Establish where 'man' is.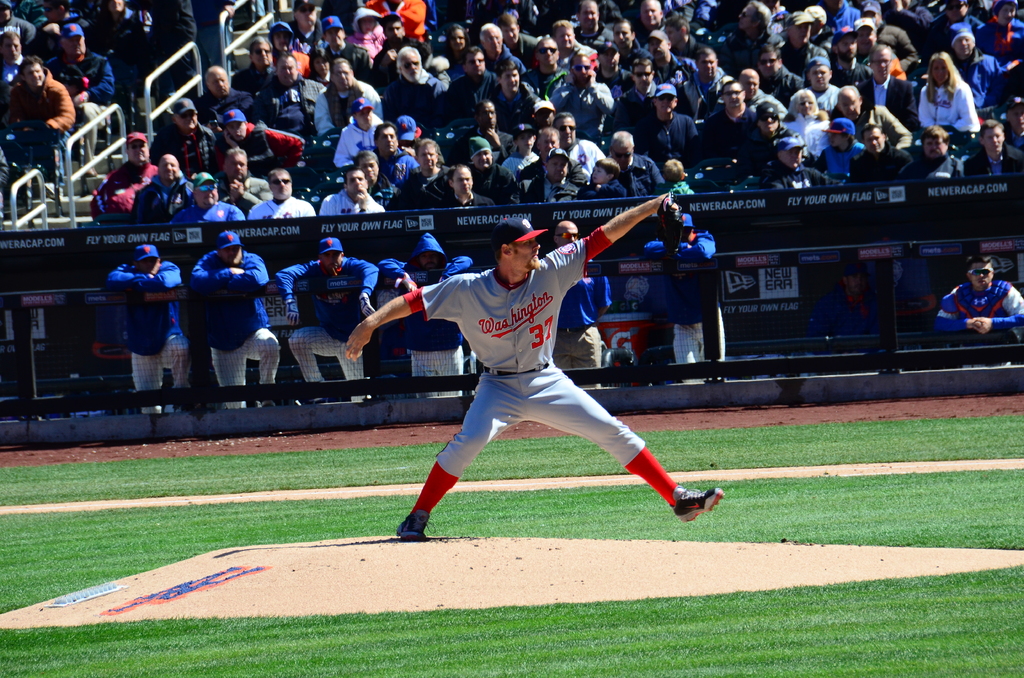
Established at (925,255,1023,336).
